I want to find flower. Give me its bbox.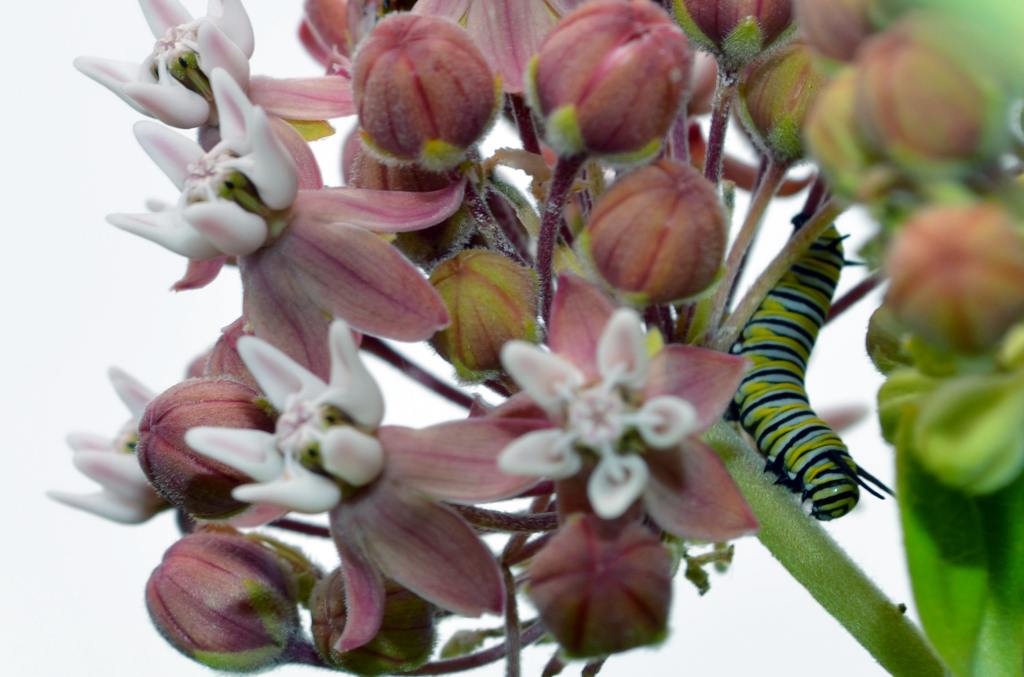
BBox(488, 300, 732, 582).
